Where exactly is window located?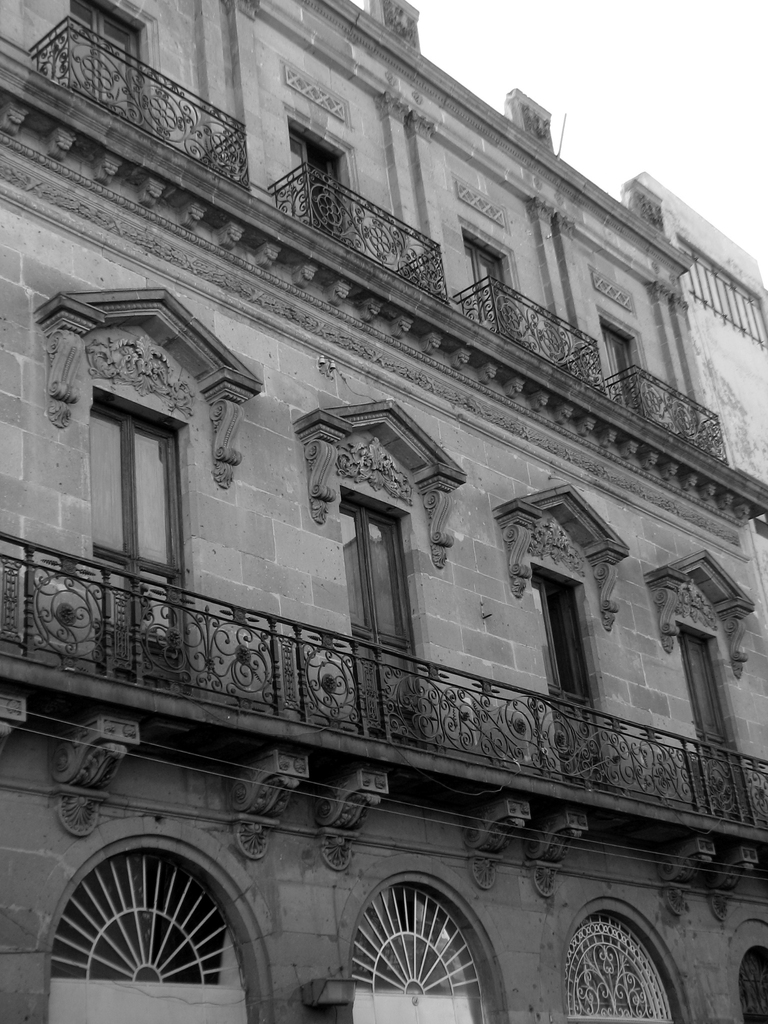
Its bounding box is [682,637,726,744].
